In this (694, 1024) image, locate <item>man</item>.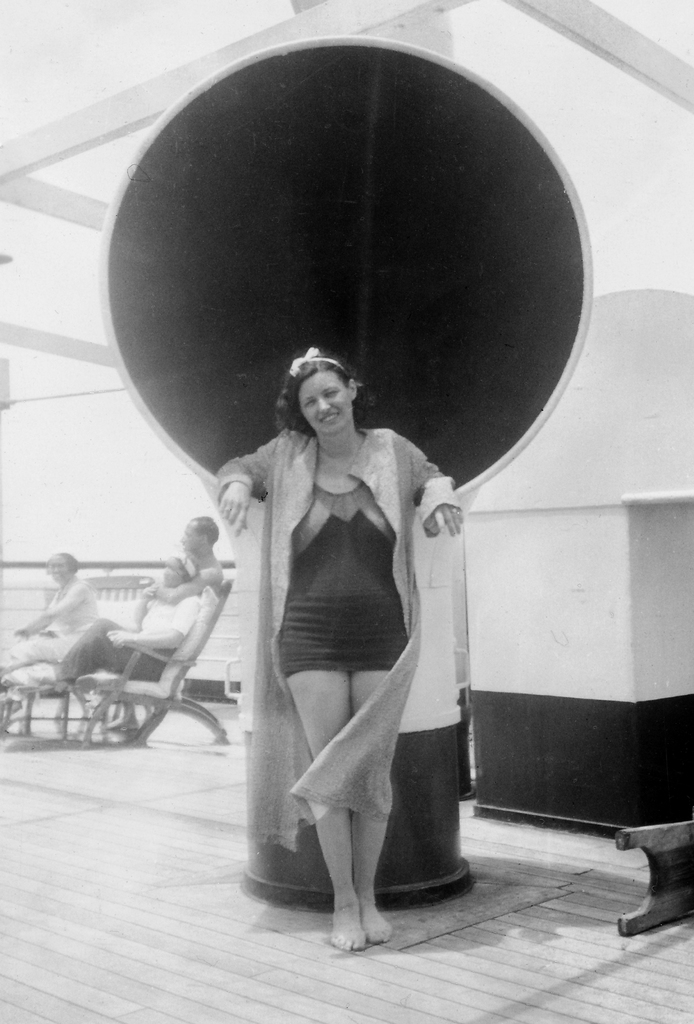
Bounding box: (84,524,232,685).
